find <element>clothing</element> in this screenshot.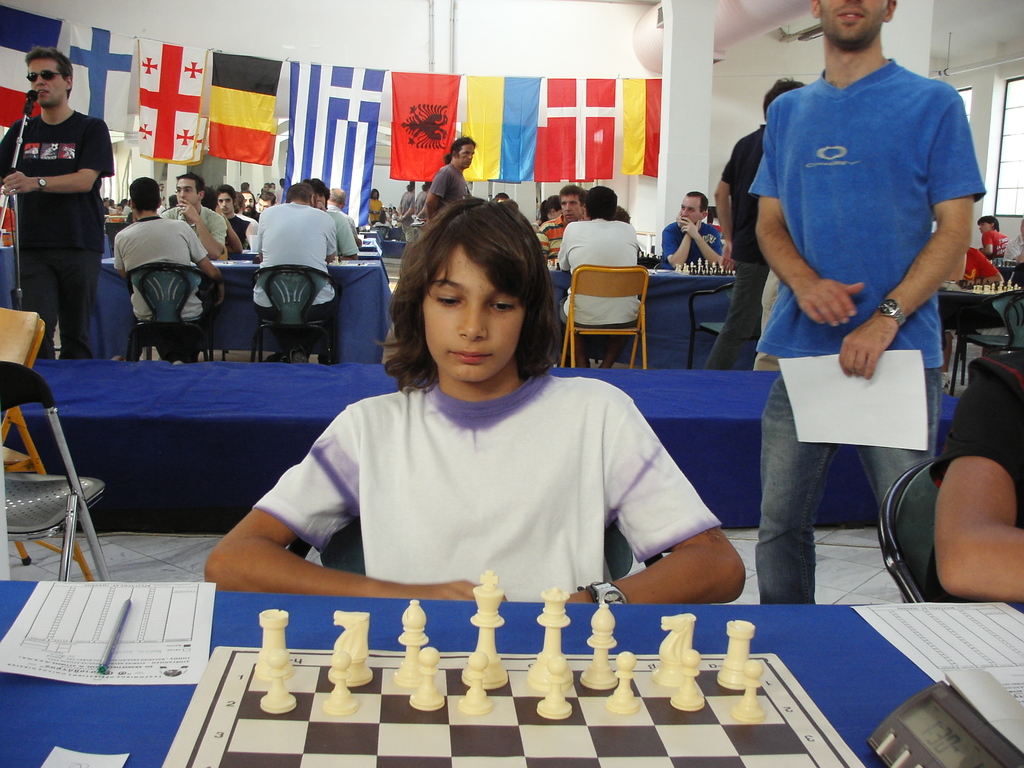
The bounding box for <element>clothing</element> is (429,159,475,216).
